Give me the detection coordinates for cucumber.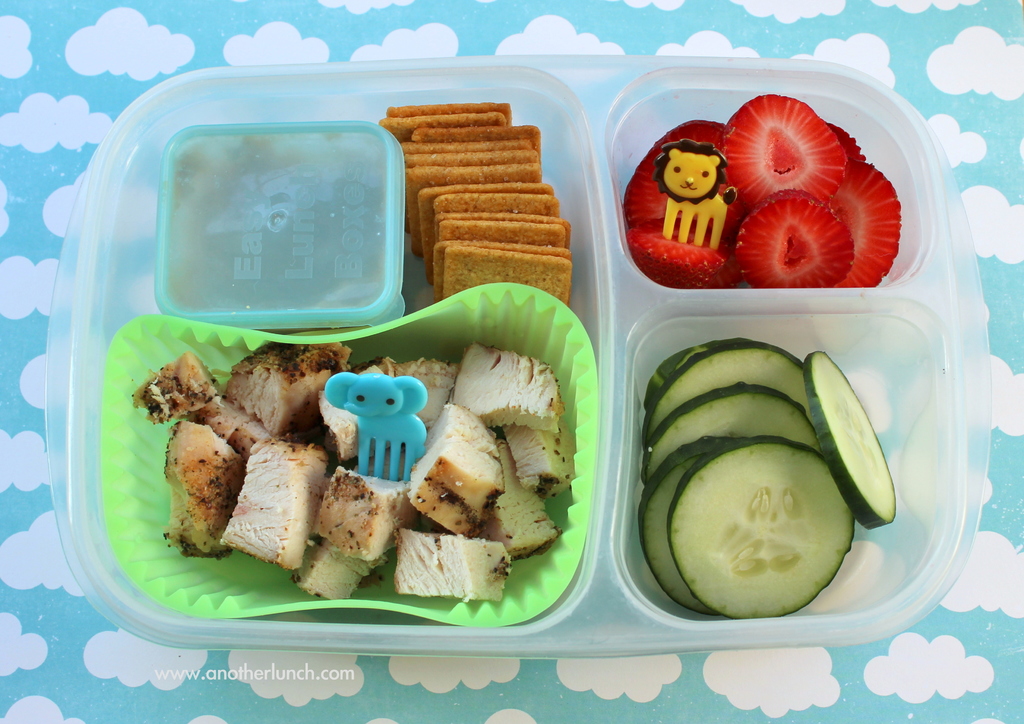
box=[665, 433, 852, 622].
